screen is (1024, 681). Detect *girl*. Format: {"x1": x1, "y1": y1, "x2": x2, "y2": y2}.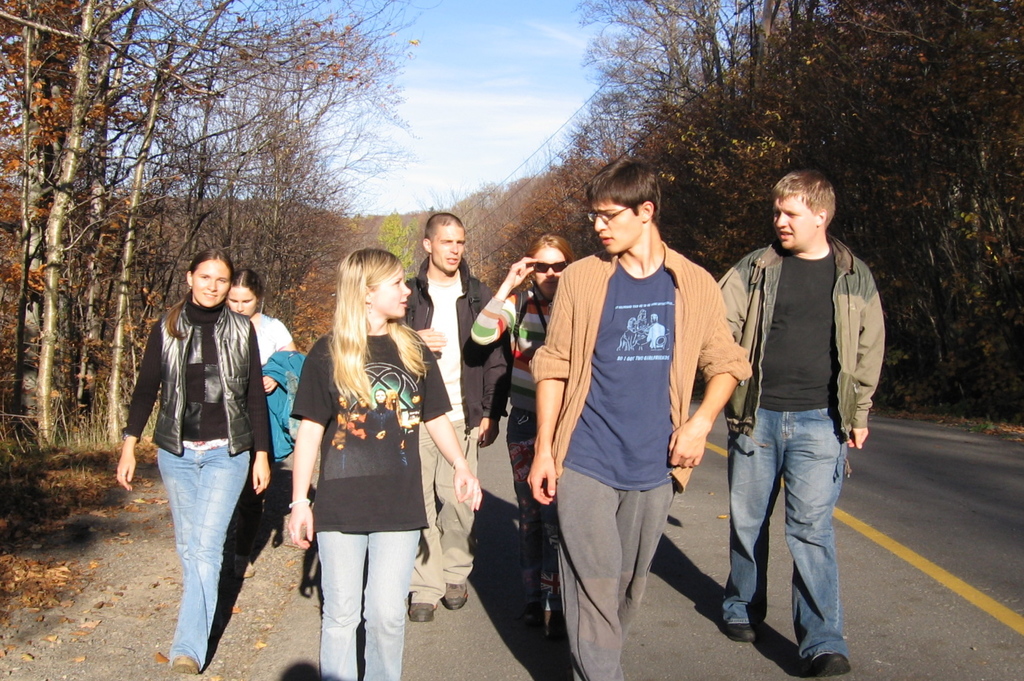
{"x1": 287, "y1": 251, "x2": 483, "y2": 680}.
